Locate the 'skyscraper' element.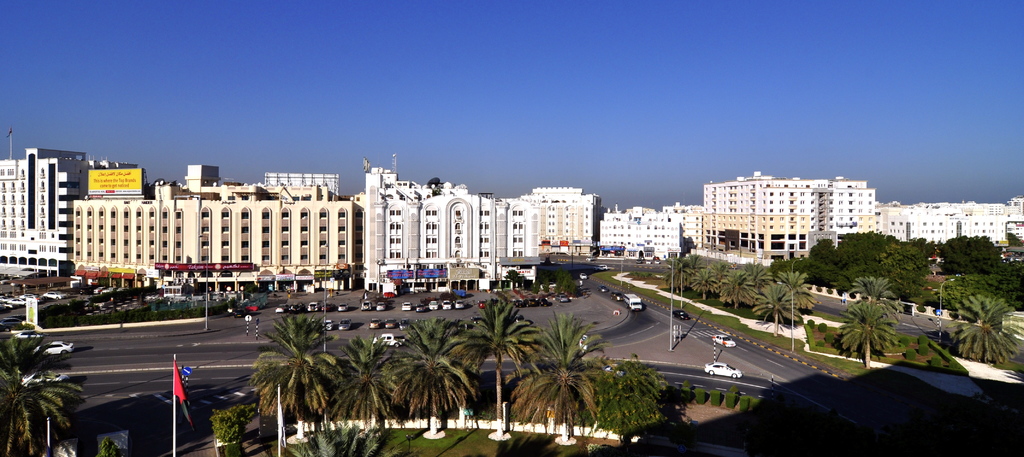
Element bbox: (531, 184, 608, 267).
